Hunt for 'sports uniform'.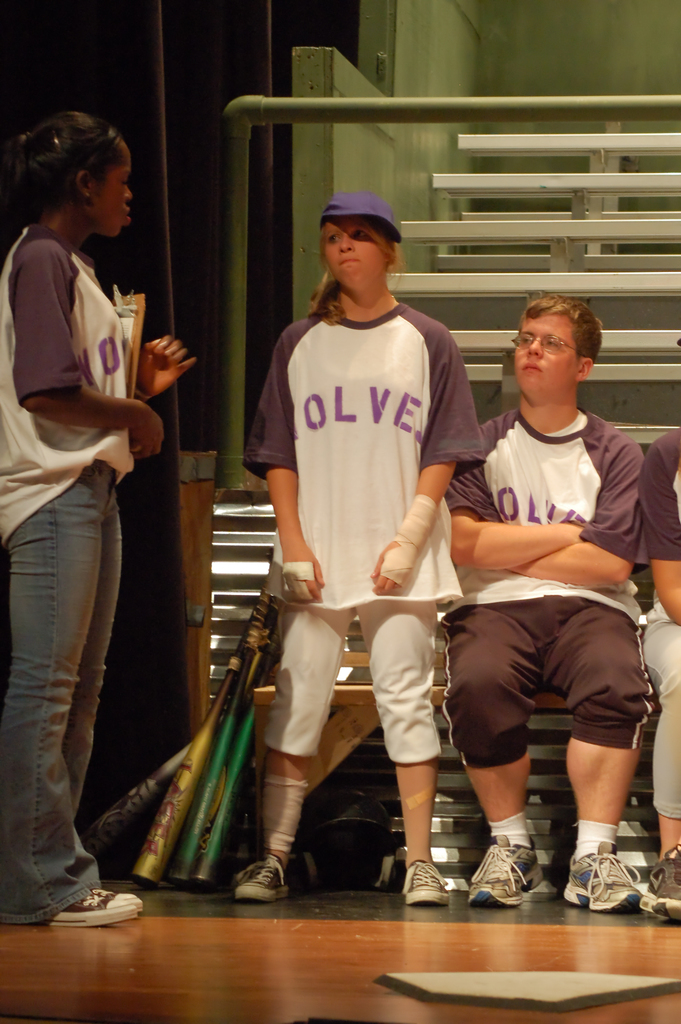
Hunted down at <bbox>0, 223, 163, 938</bbox>.
